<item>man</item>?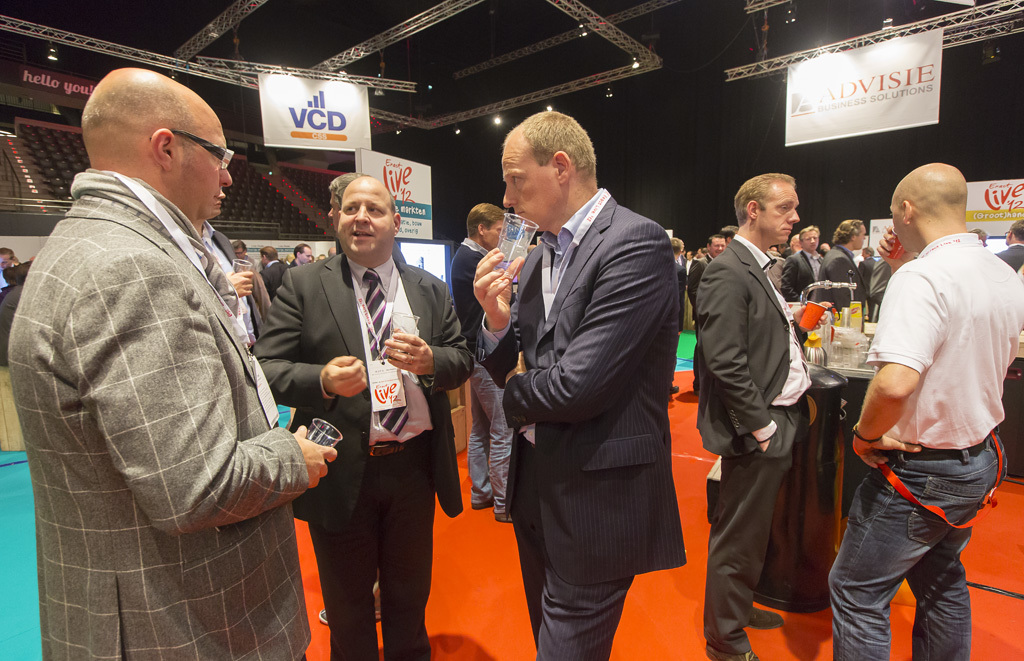
{"x1": 472, "y1": 103, "x2": 679, "y2": 660}
